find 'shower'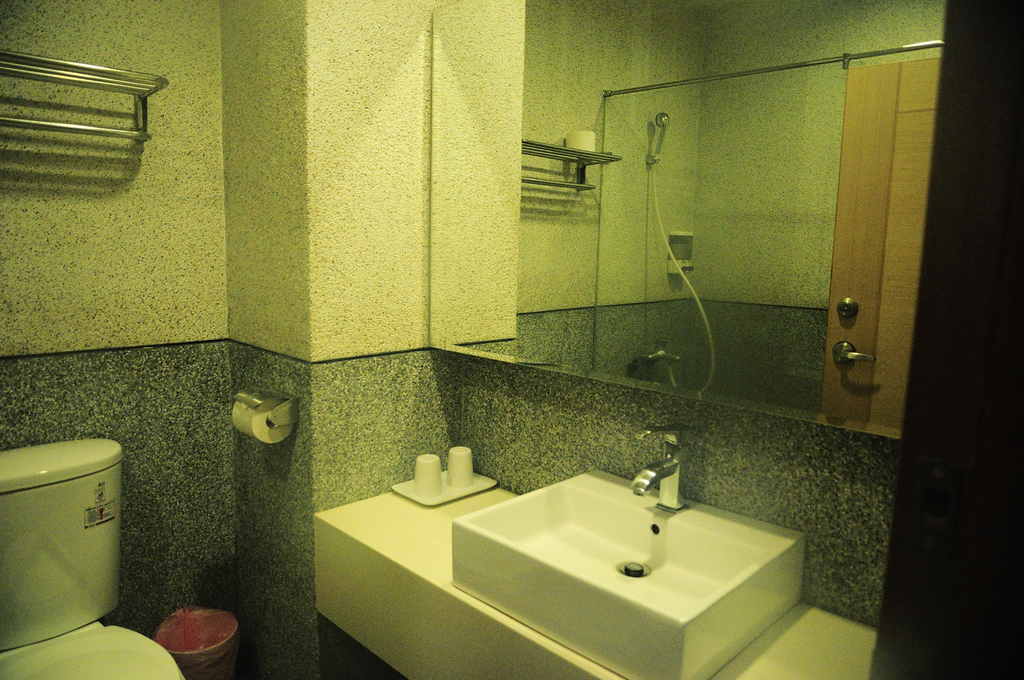
bbox(646, 110, 671, 166)
